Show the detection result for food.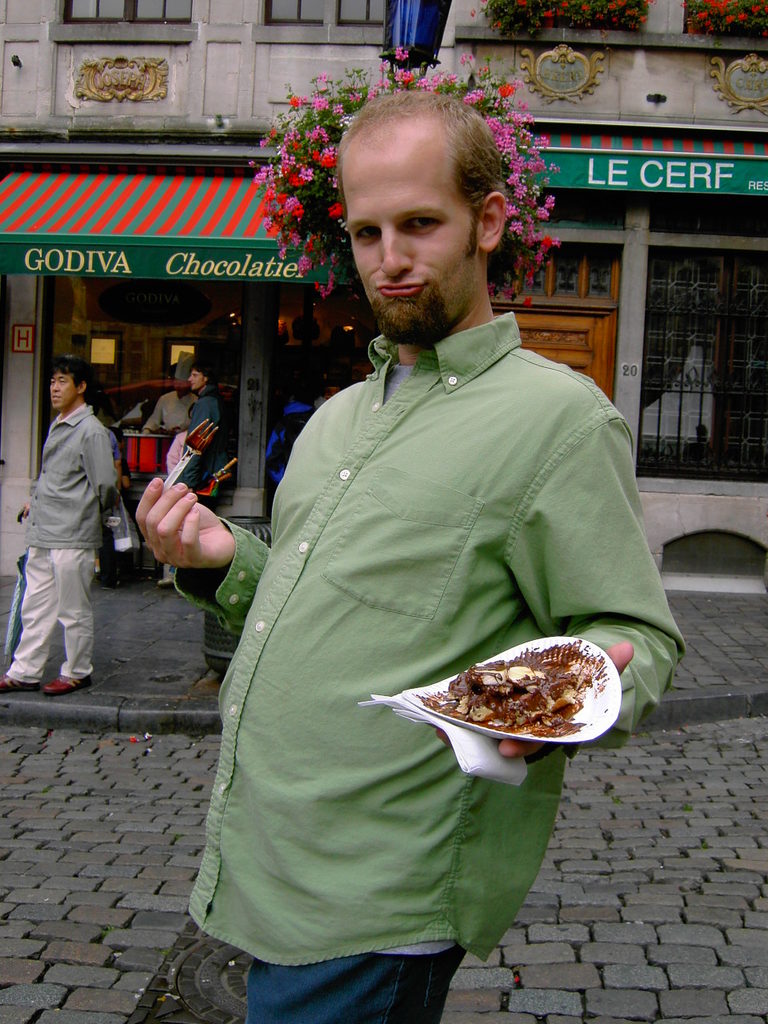
box(419, 628, 621, 742).
